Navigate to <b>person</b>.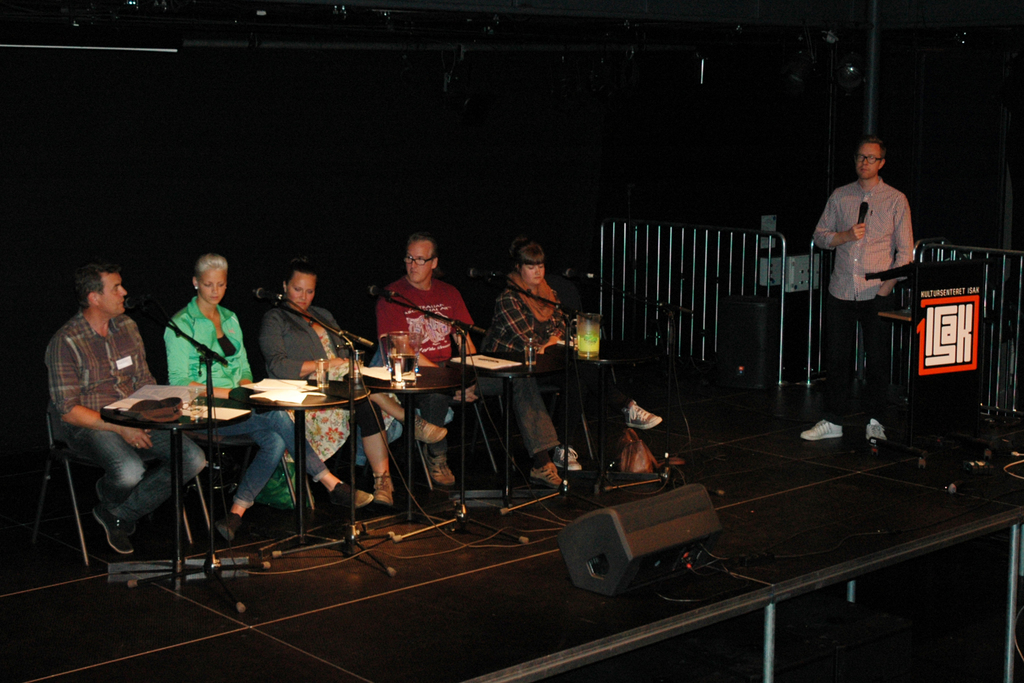
Navigation target: 803:135:890:444.
